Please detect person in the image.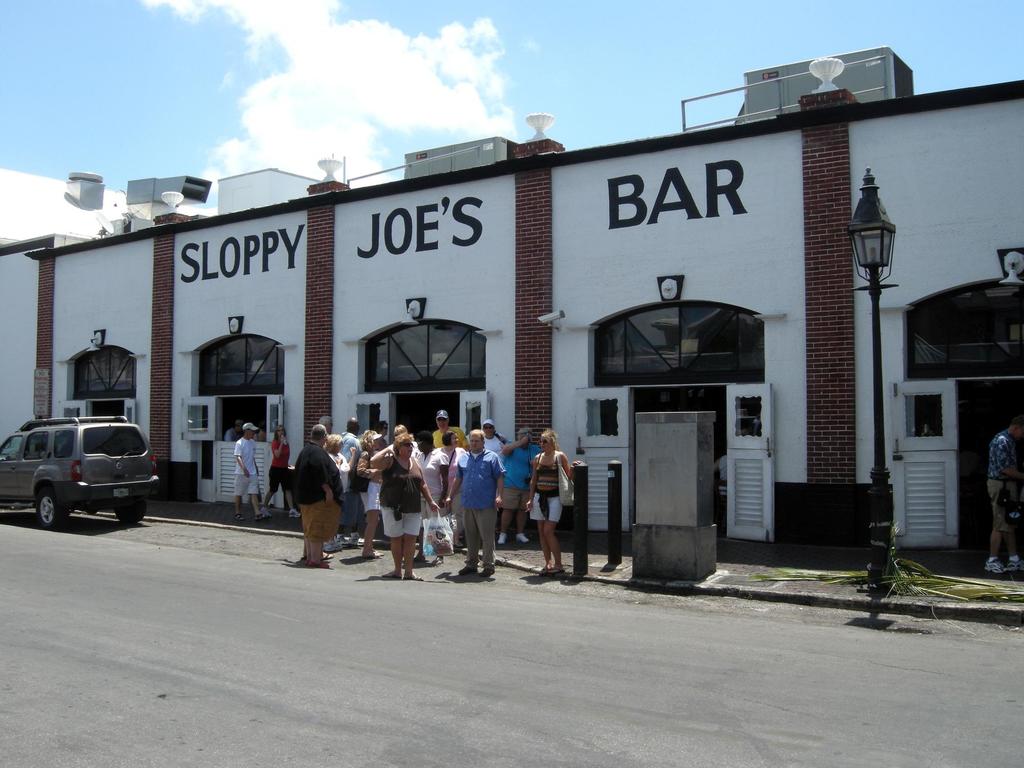
<region>298, 426, 342, 570</region>.
